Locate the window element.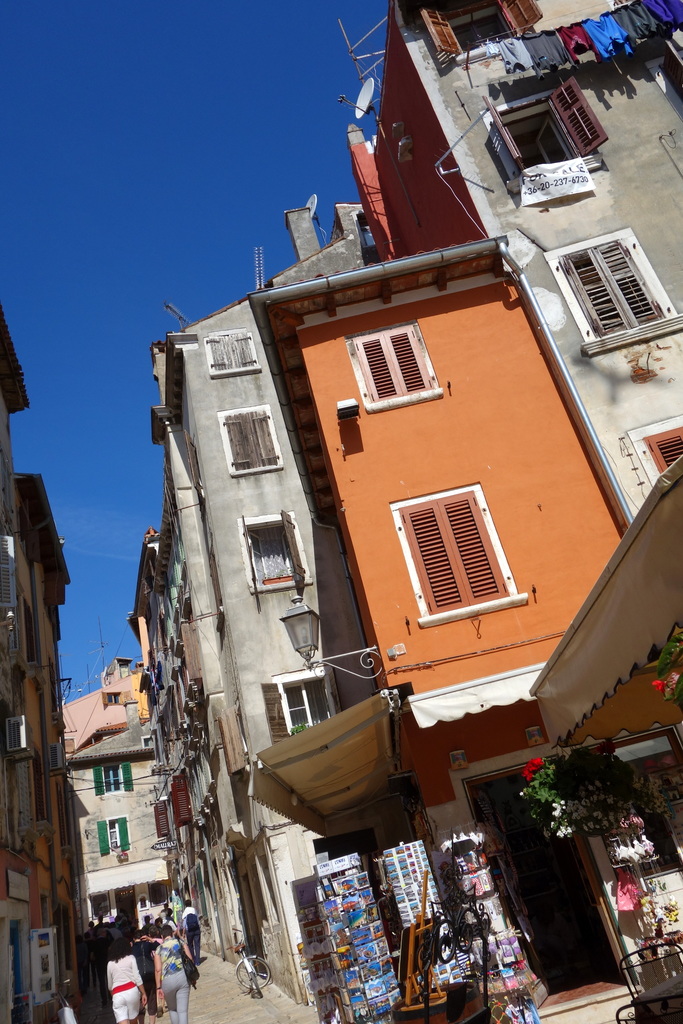
Element bbox: (x1=209, y1=330, x2=261, y2=375).
